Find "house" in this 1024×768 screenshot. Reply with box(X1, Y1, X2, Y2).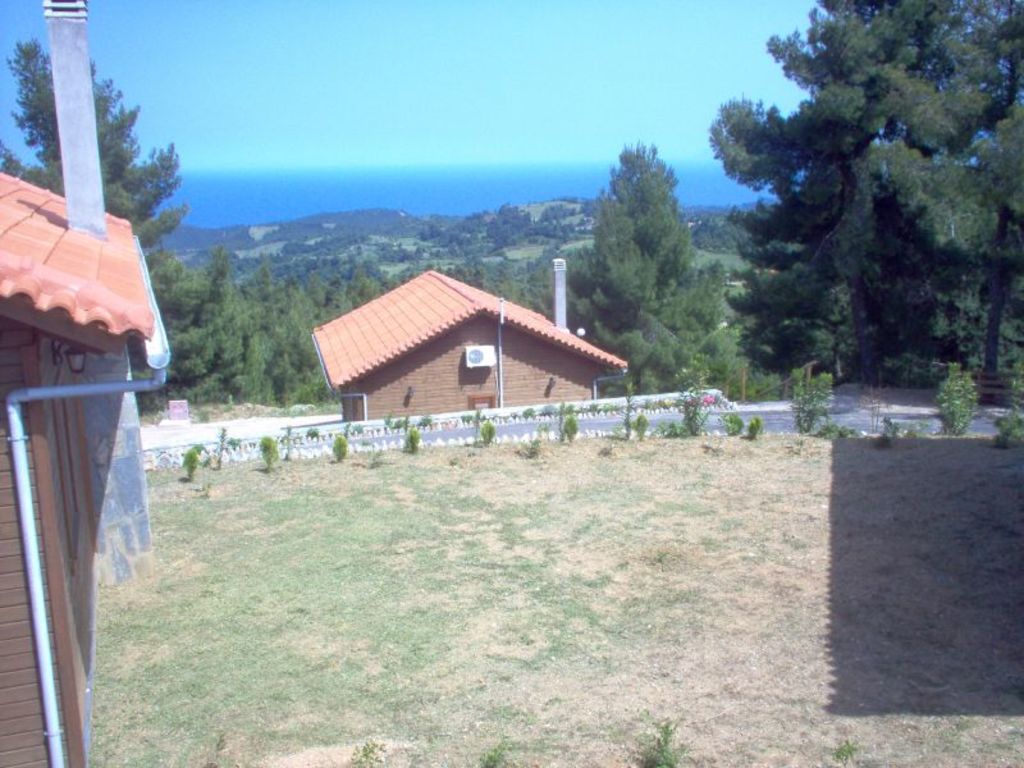
box(293, 269, 645, 430).
